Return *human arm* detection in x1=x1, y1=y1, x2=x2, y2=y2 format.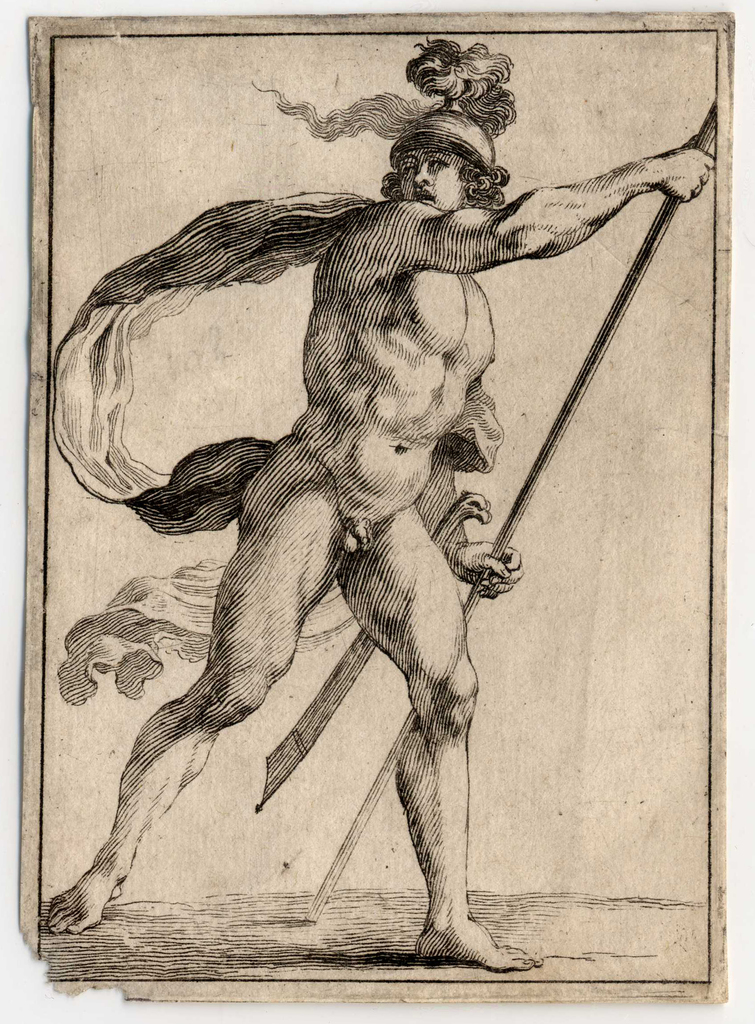
x1=438, y1=388, x2=529, y2=603.
